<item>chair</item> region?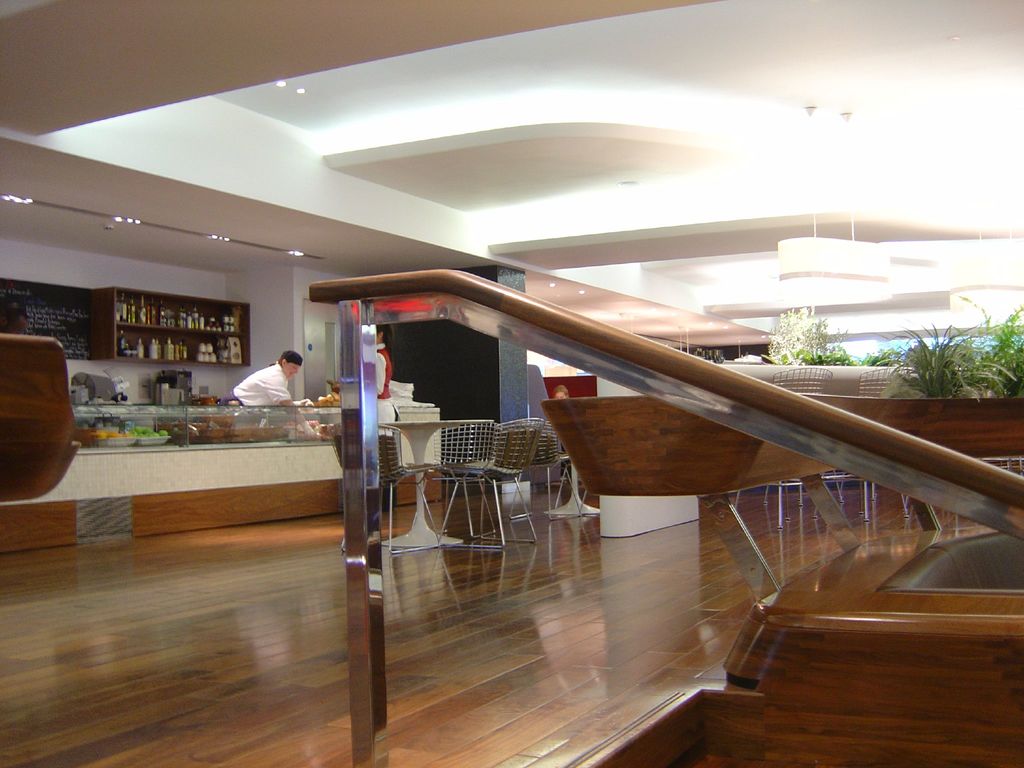
<box>729,368,835,532</box>
